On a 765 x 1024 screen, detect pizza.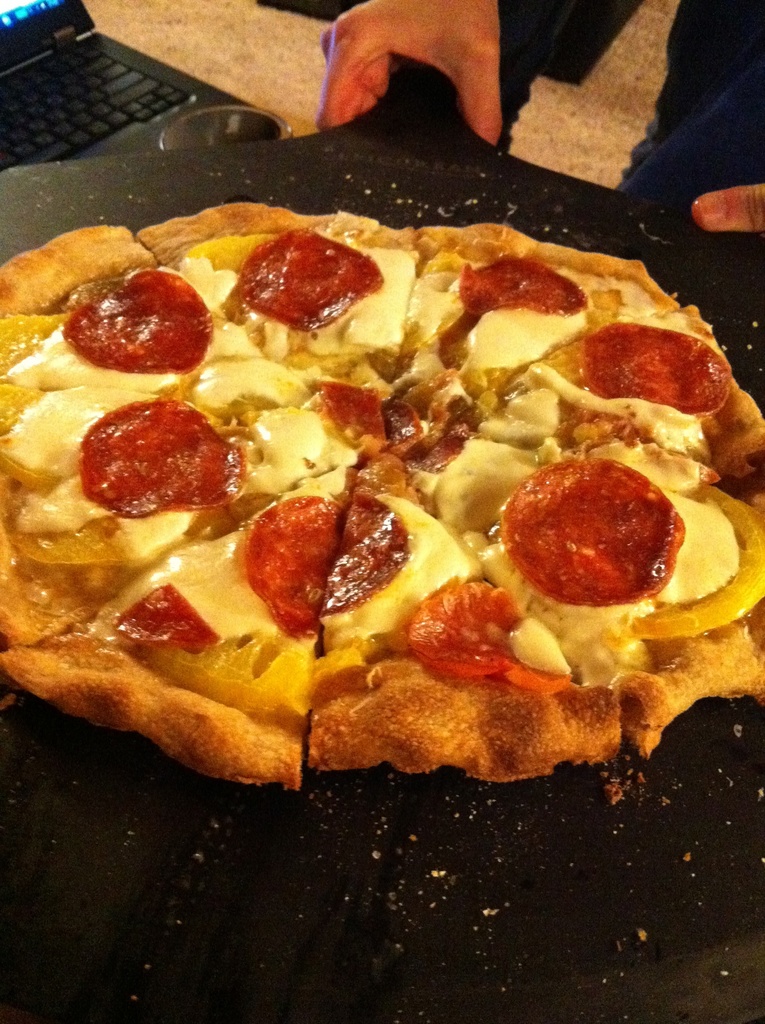
{"left": 0, "top": 154, "right": 752, "bottom": 836}.
